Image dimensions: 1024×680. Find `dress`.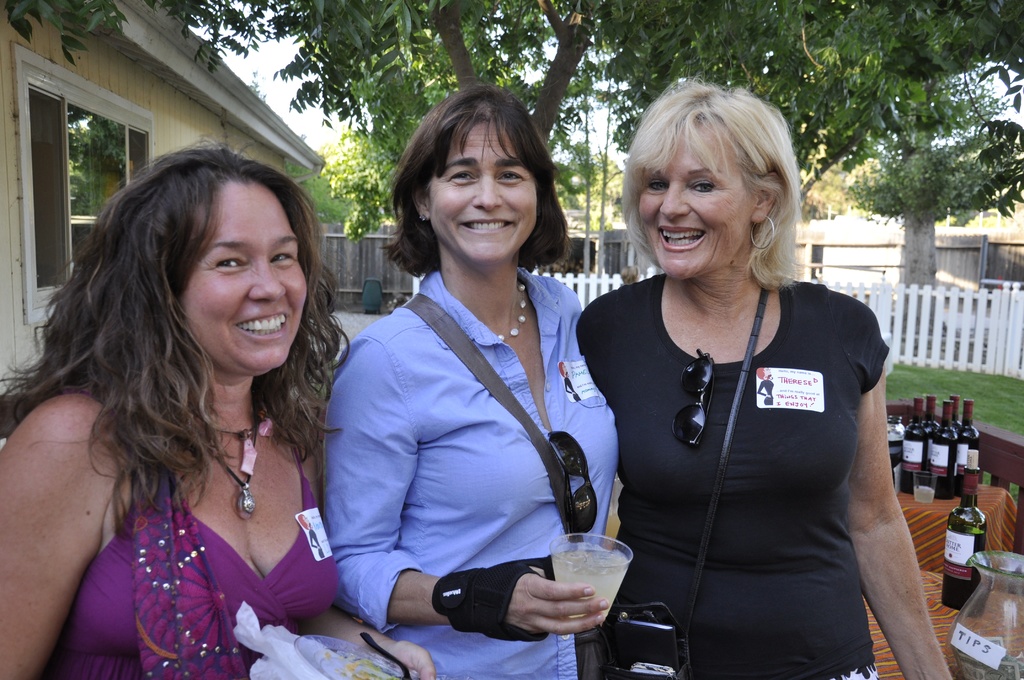
box=[40, 469, 342, 679].
